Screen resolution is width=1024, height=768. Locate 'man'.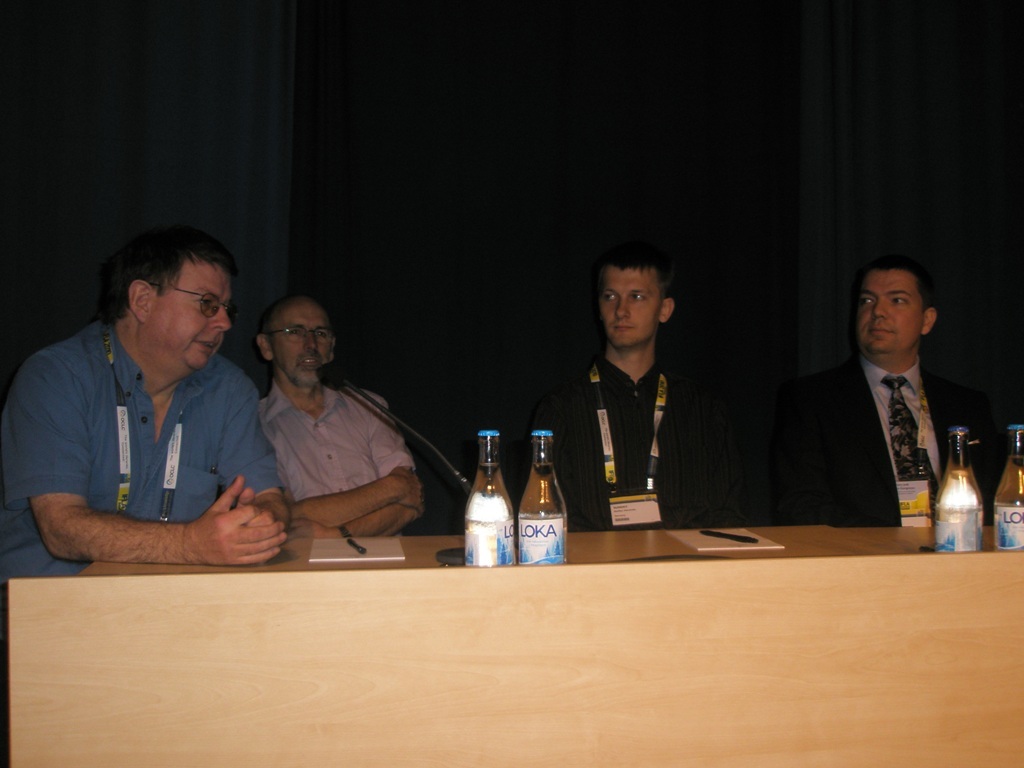
{"x1": 256, "y1": 300, "x2": 421, "y2": 544}.
